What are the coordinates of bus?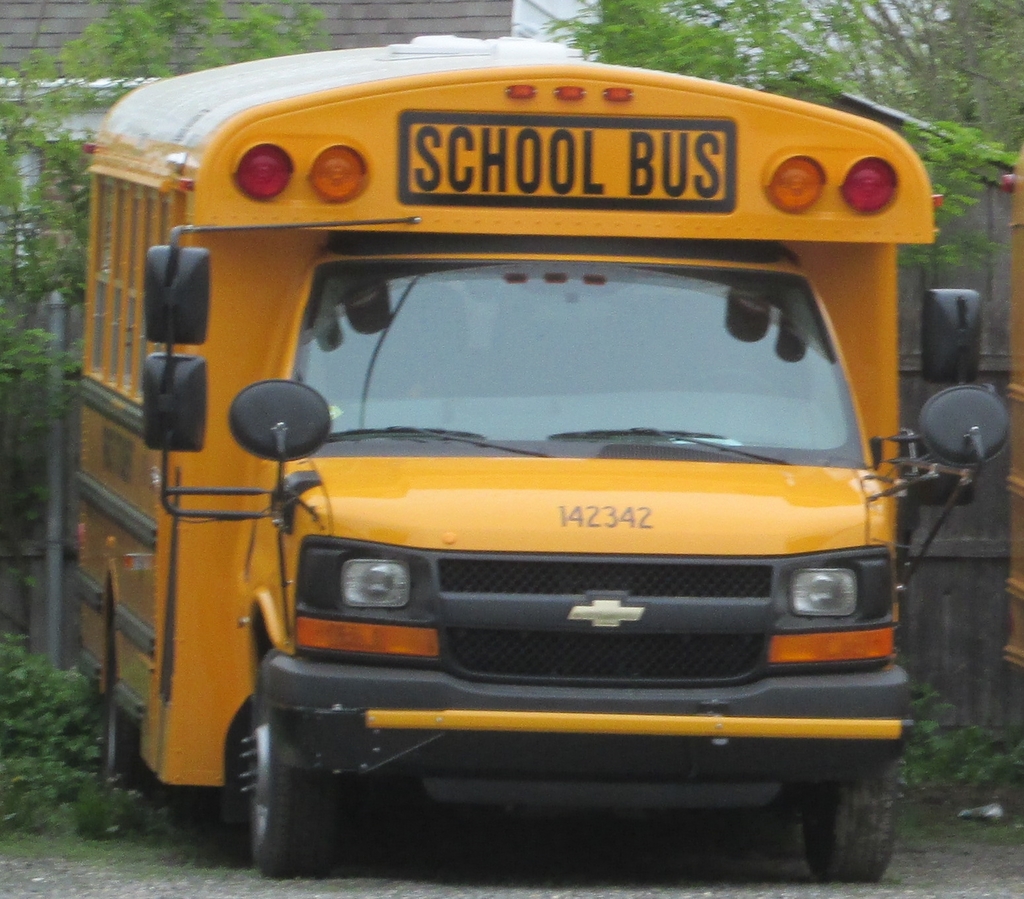
crop(67, 20, 1013, 884).
